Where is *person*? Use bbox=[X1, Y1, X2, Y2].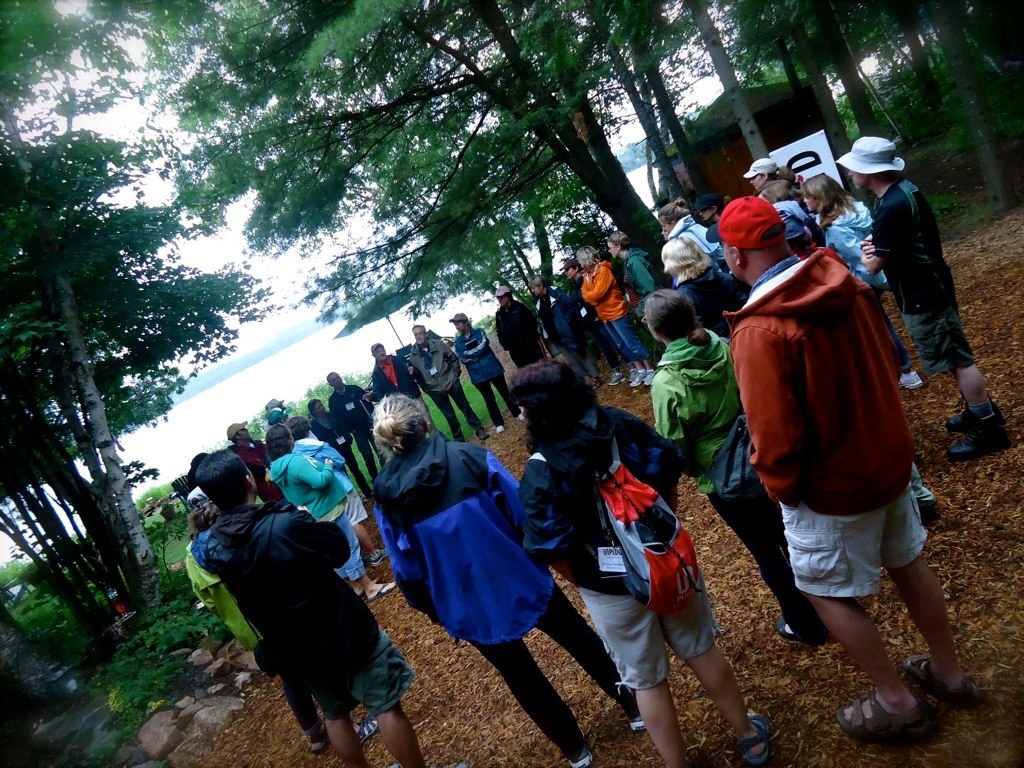
bbox=[308, 406, 370, 492].
